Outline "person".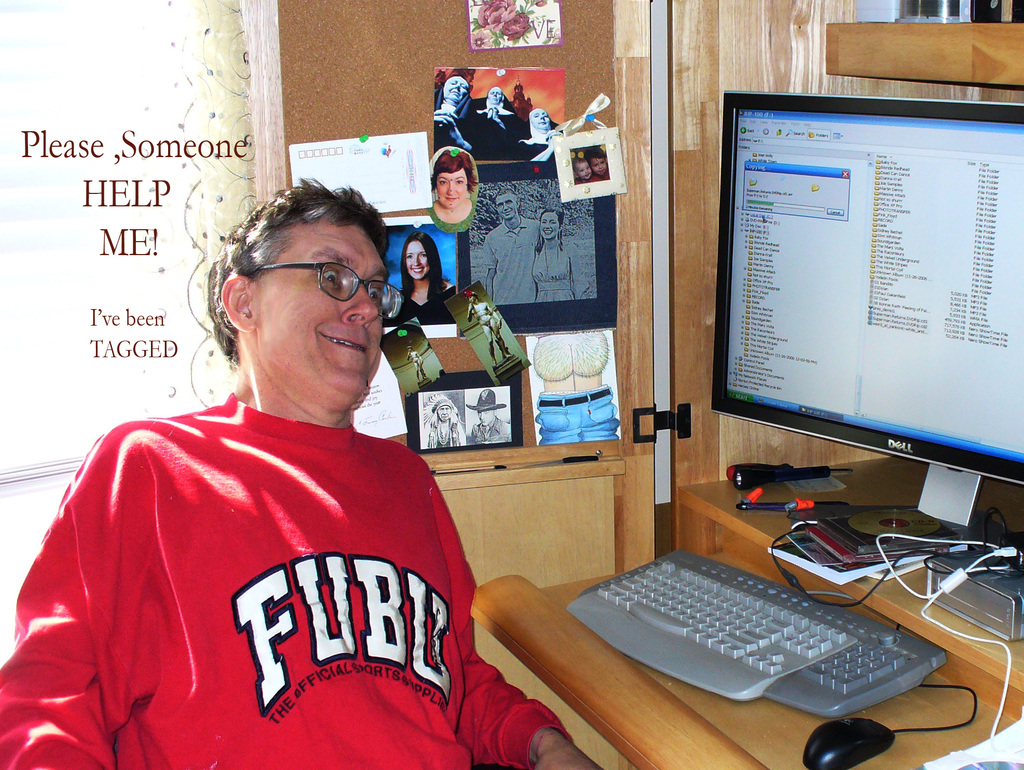
Outline: [x1=407, y1=341, x2=433, y2=387].
